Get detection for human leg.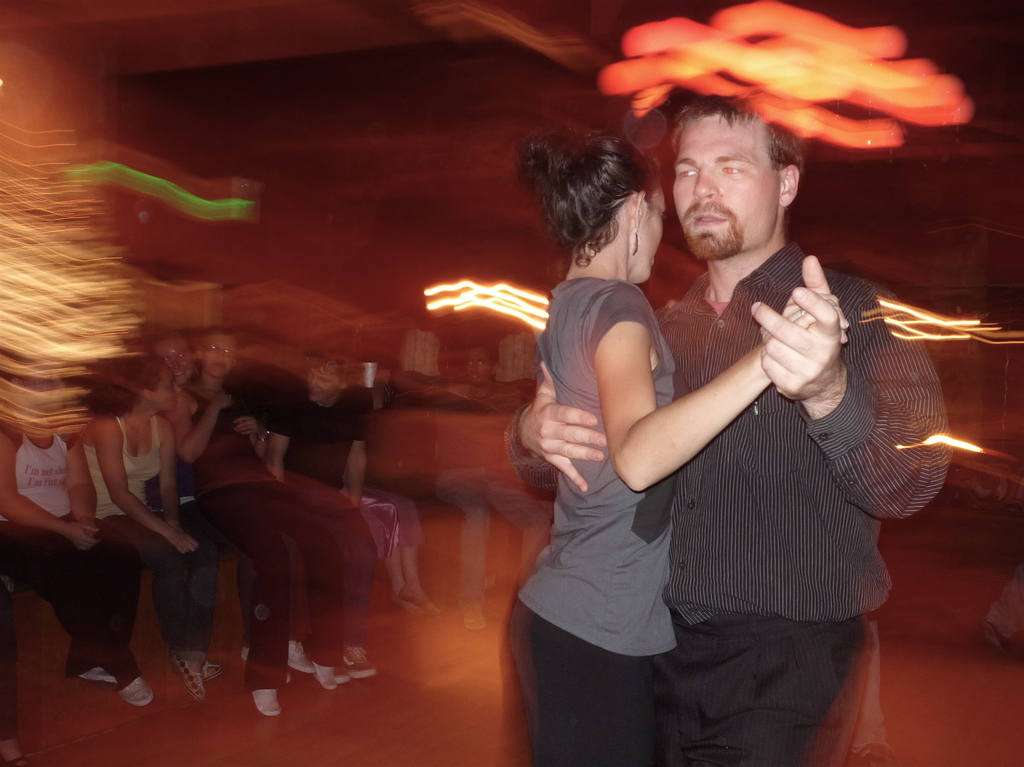
Detection: [left=424, top=468, right=541, bottom=517].
